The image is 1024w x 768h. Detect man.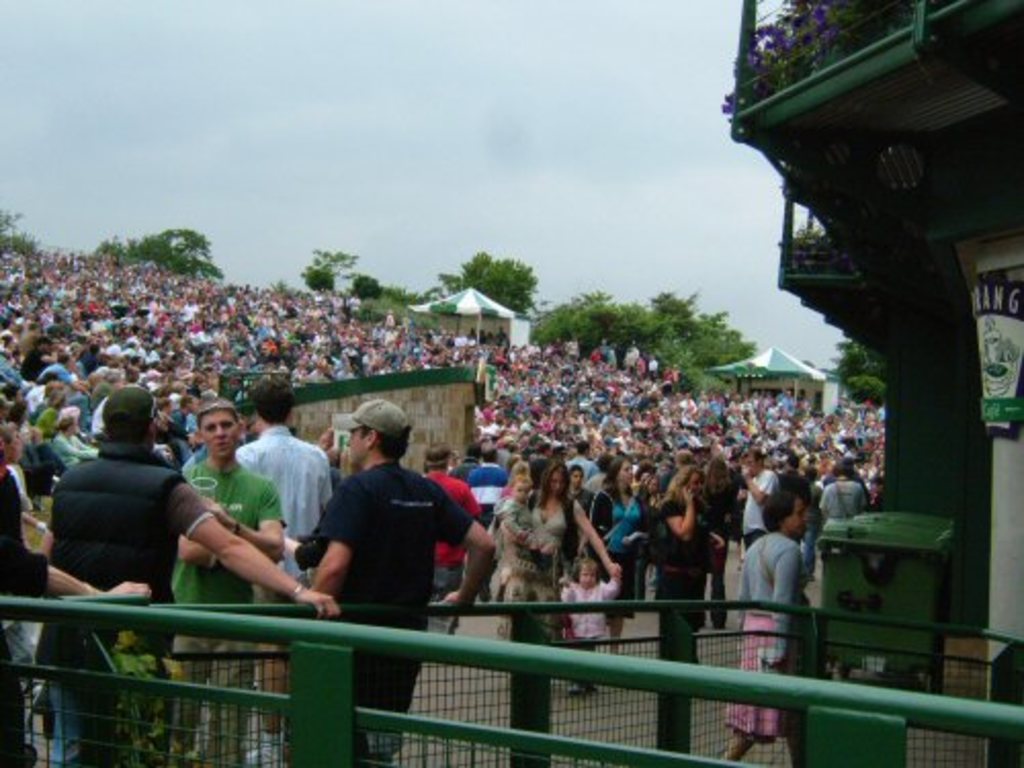
Detection: bbox(238, 377, 336, 766).
